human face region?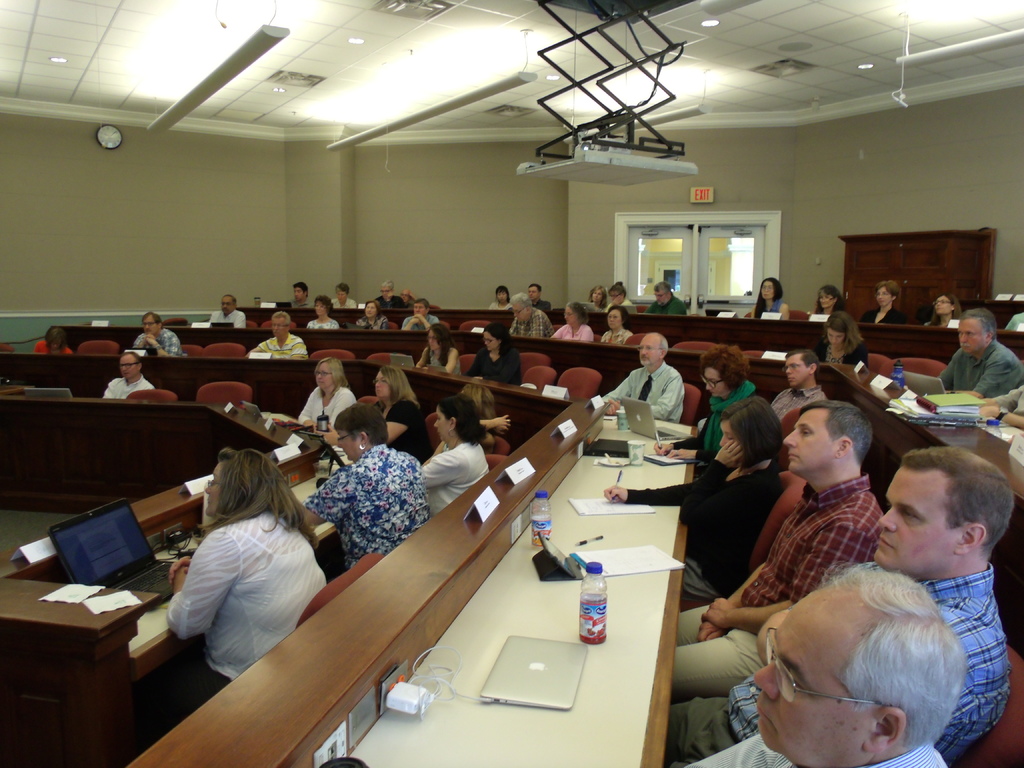
960 307 985 355
